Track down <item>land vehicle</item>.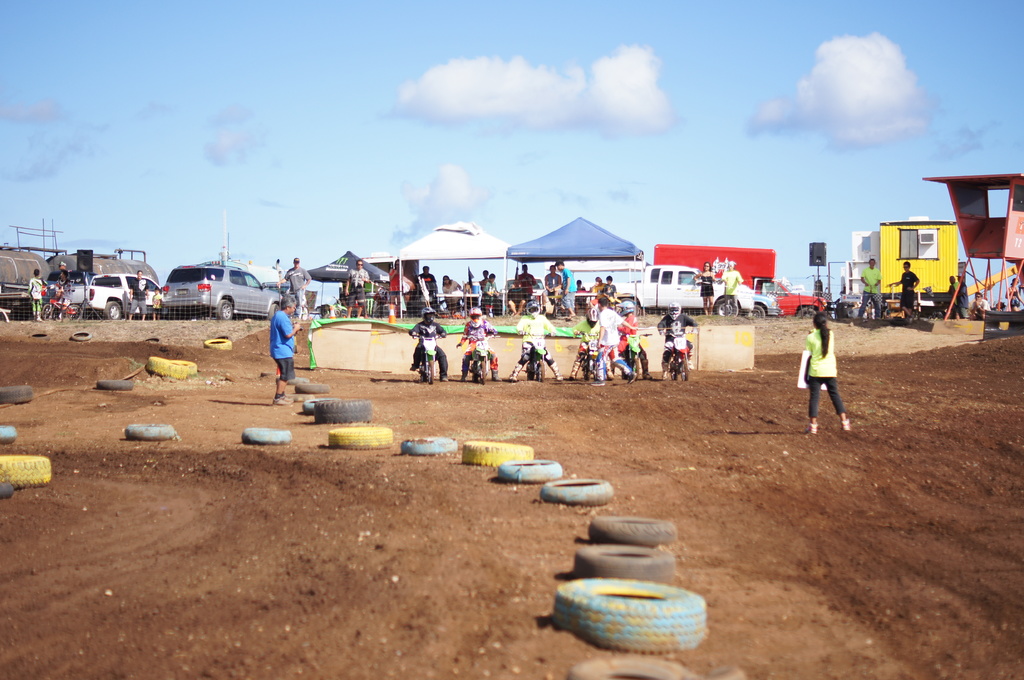
Tracked to region(751, 290, 783, 320).
